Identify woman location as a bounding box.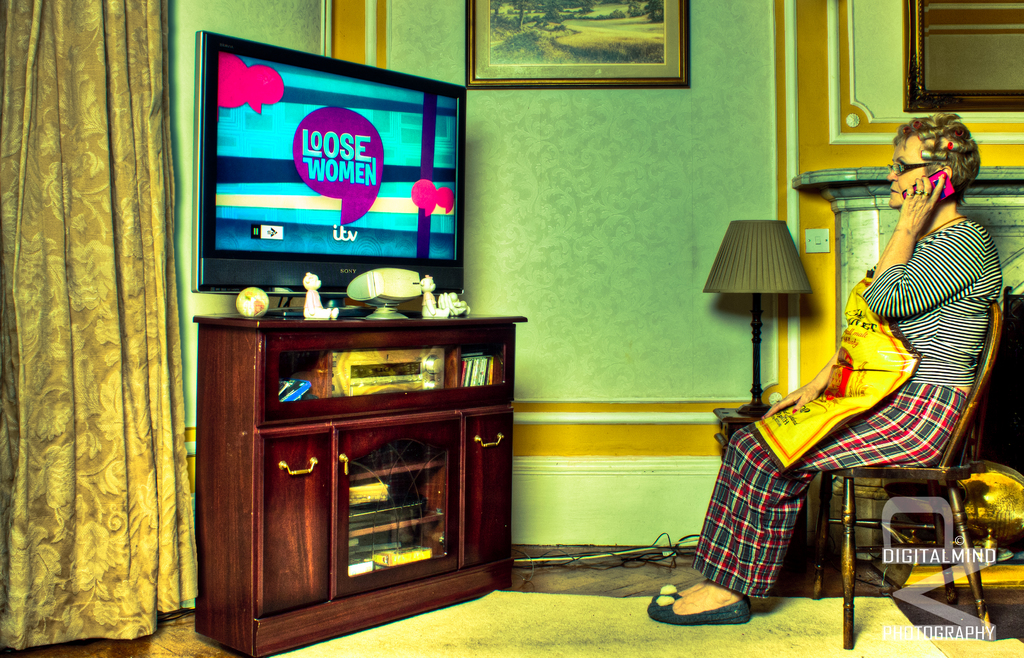
<region>643, 111, 1001, 623</region>.
